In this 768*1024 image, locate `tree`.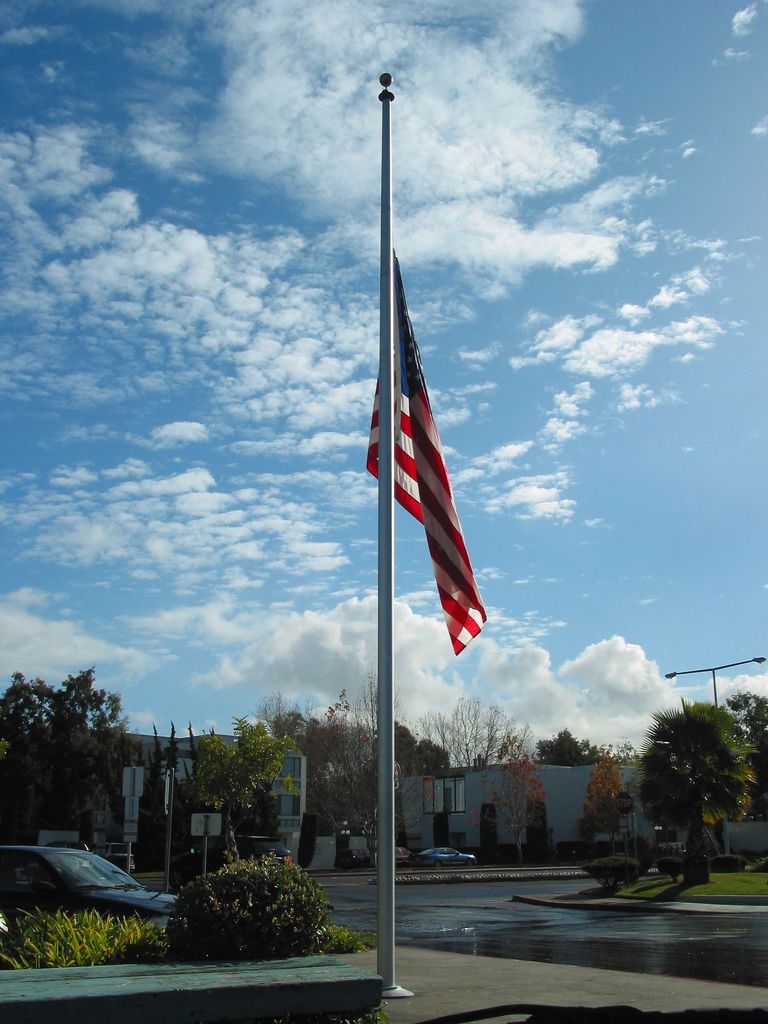
Bounding box: {"left": 630, "top": 673, "right": 754, "bottom": 879}.
